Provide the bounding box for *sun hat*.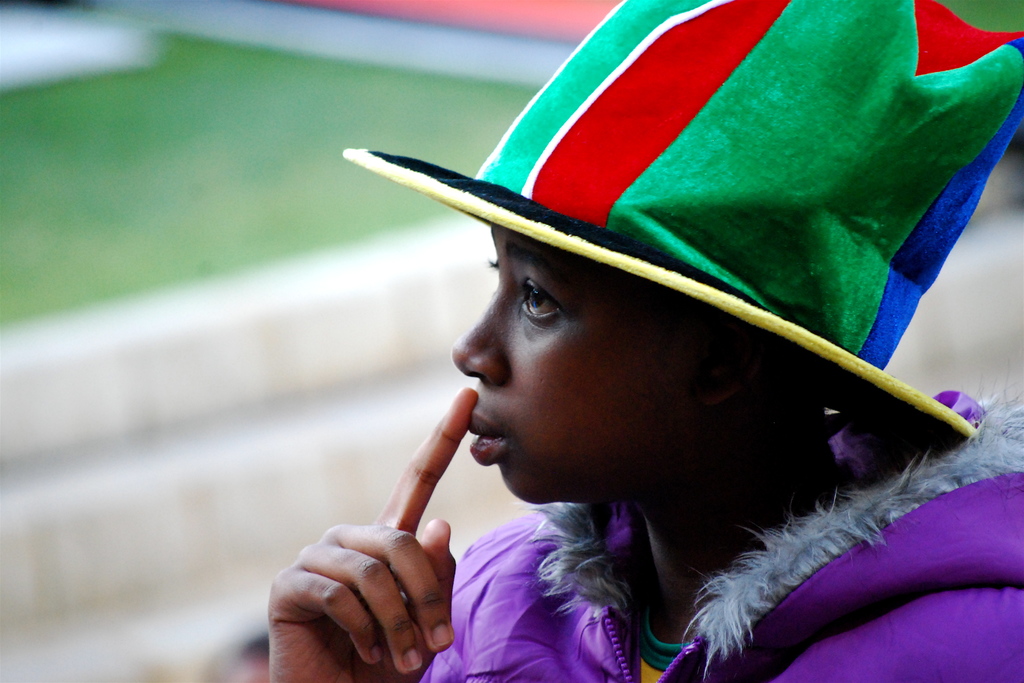
[340, 0, 1023, 444].
